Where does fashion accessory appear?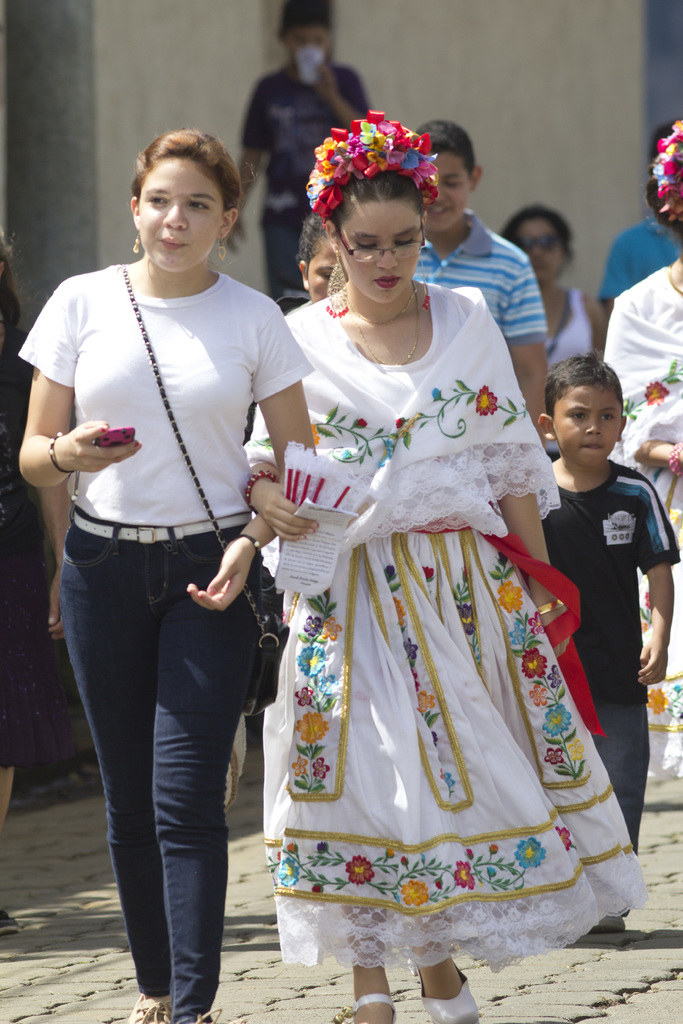
Appears at (670,443,682,477).
